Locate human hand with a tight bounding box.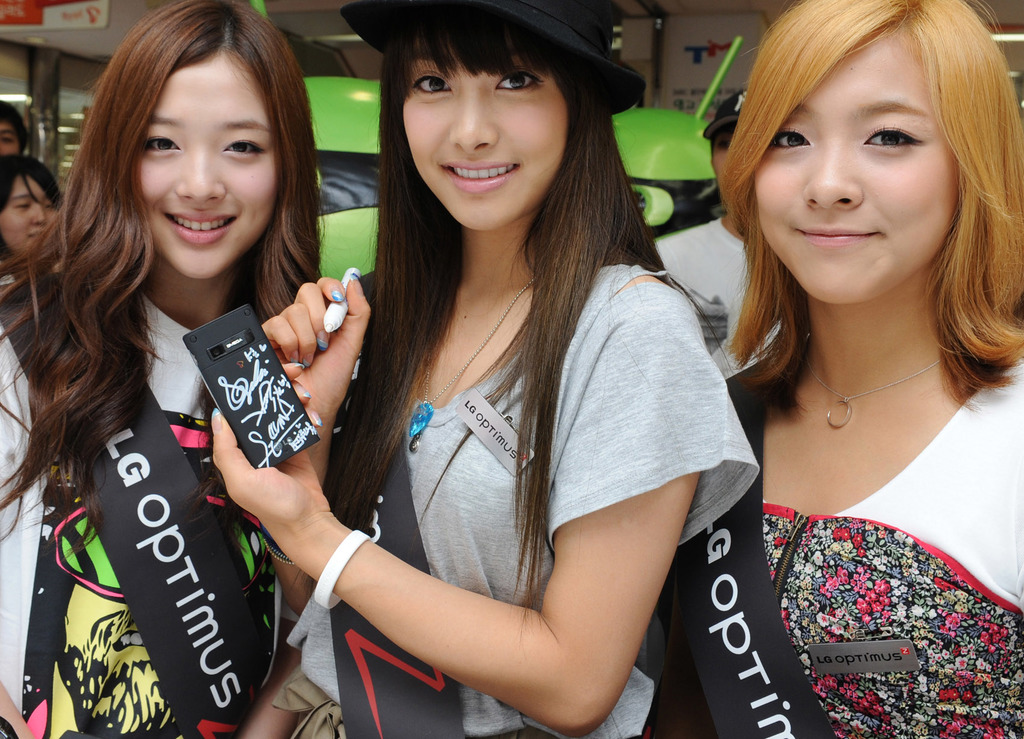
bbox=(287, 268, 367, 393).
